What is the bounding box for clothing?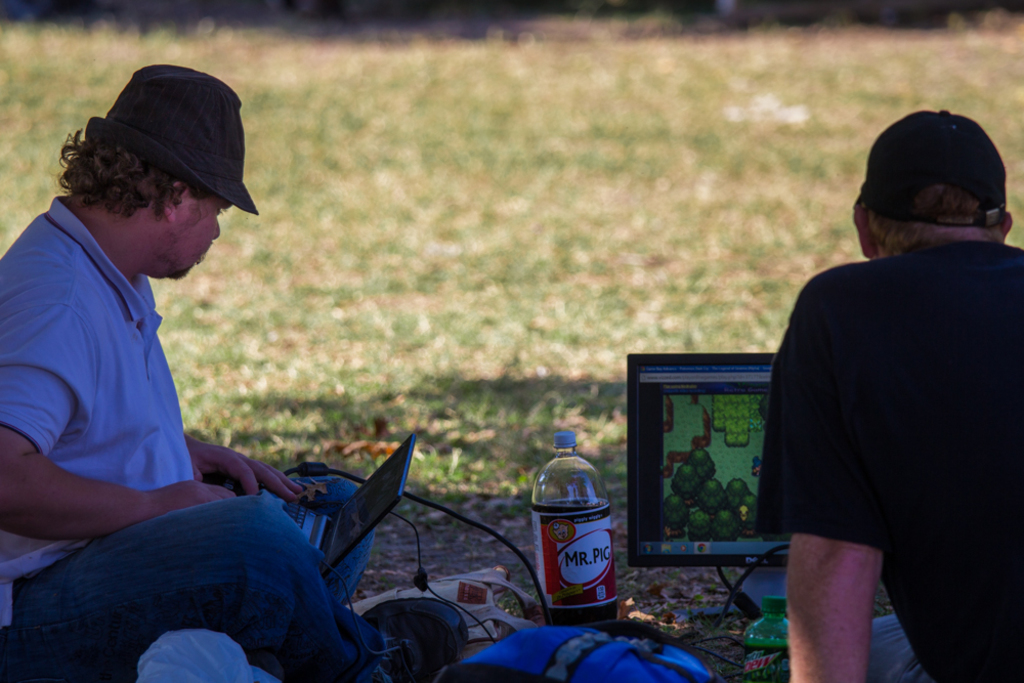
pyautogui.locateOnScreen(5, 198, 420, 682).
